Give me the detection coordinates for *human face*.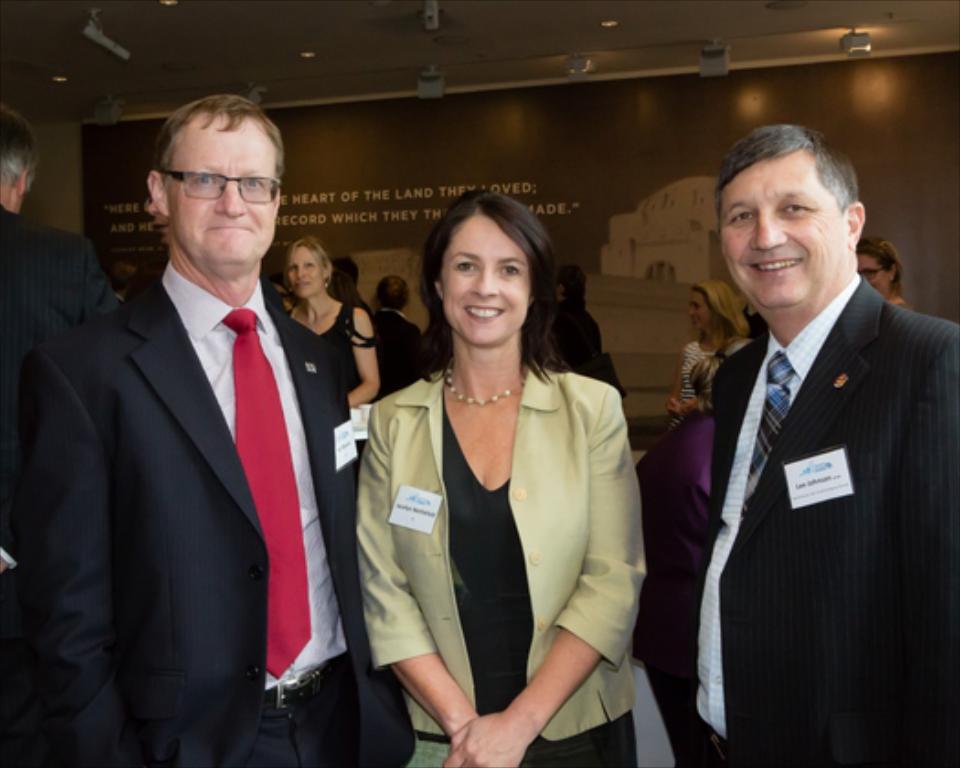
bbox=(165, 113, 274, 263).
